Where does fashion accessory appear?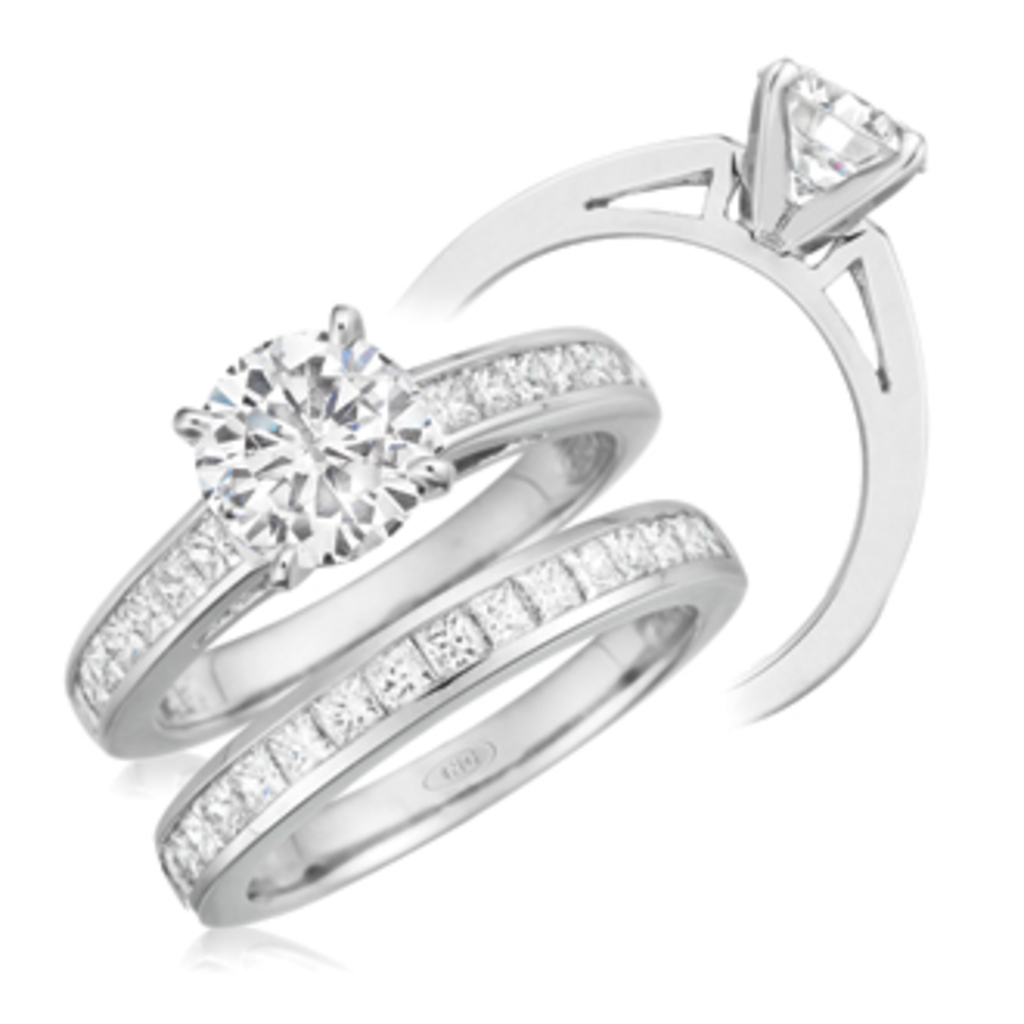
Appears at rect(62, 301, 658, 766).
